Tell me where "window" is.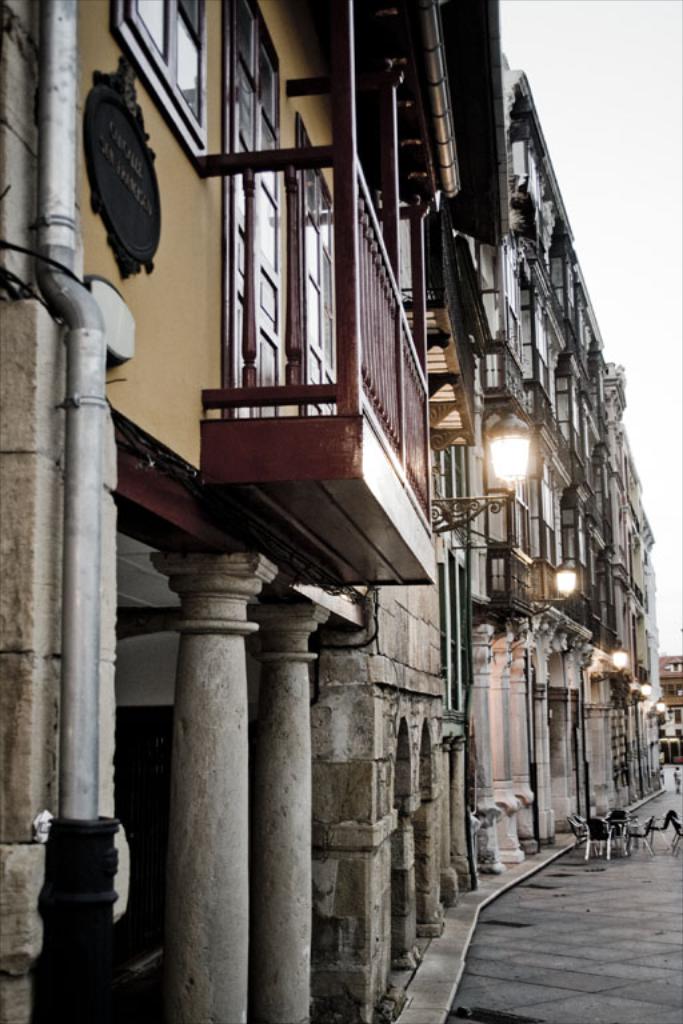
"window" is at [x1=119, y1=0, x2=204, y2=148].
